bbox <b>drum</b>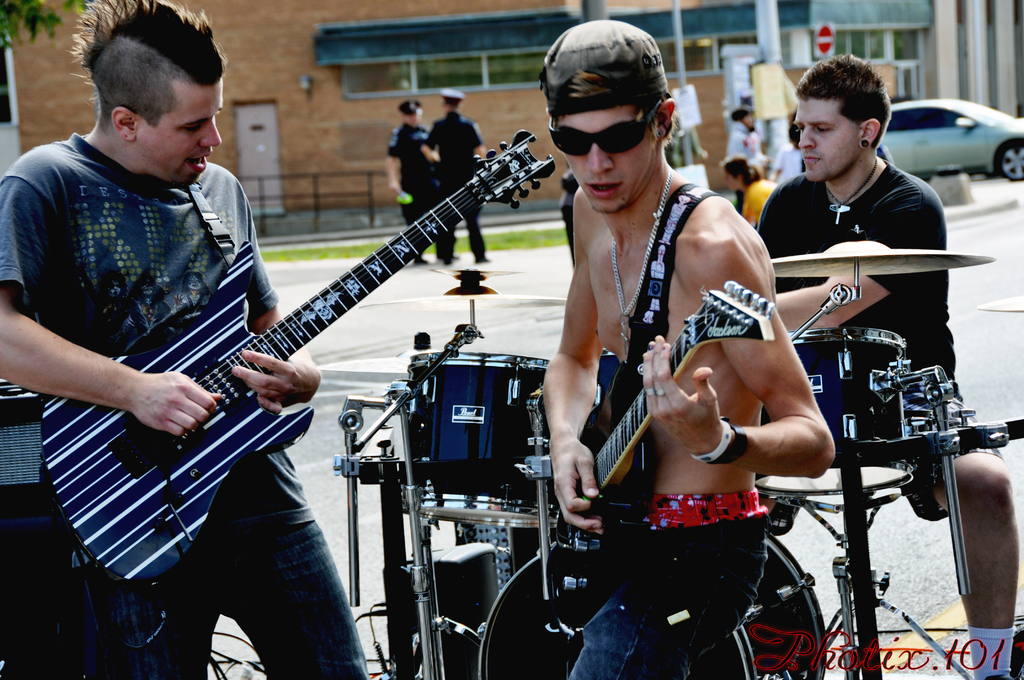
BBox(758, 326, 913, 498)
